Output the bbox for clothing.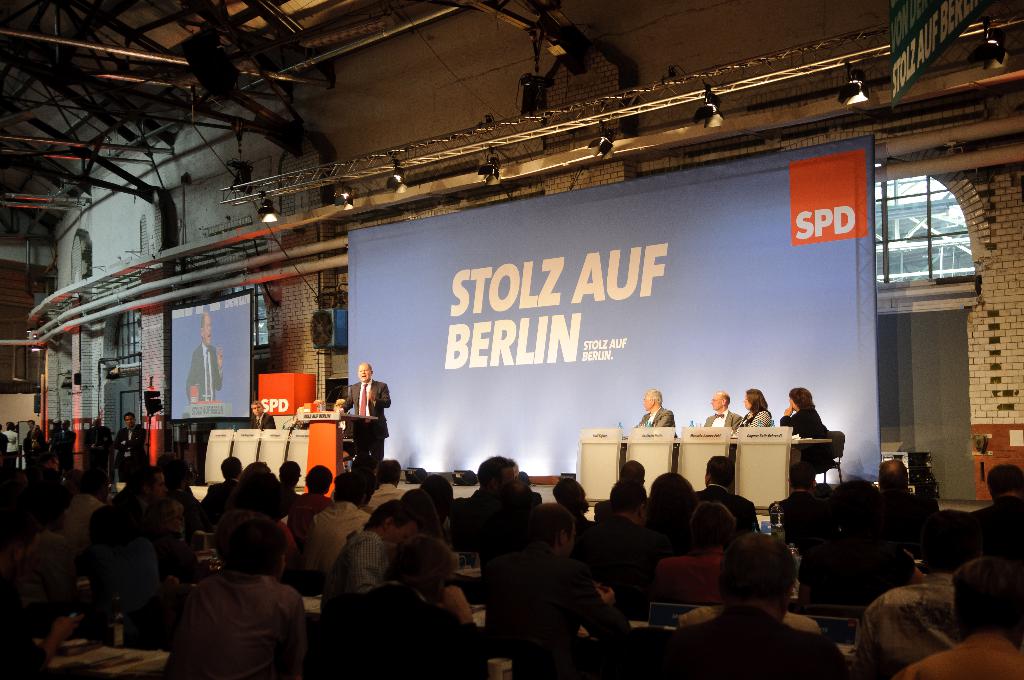
(x1=374, y1=480, x2=402, y2=527).
